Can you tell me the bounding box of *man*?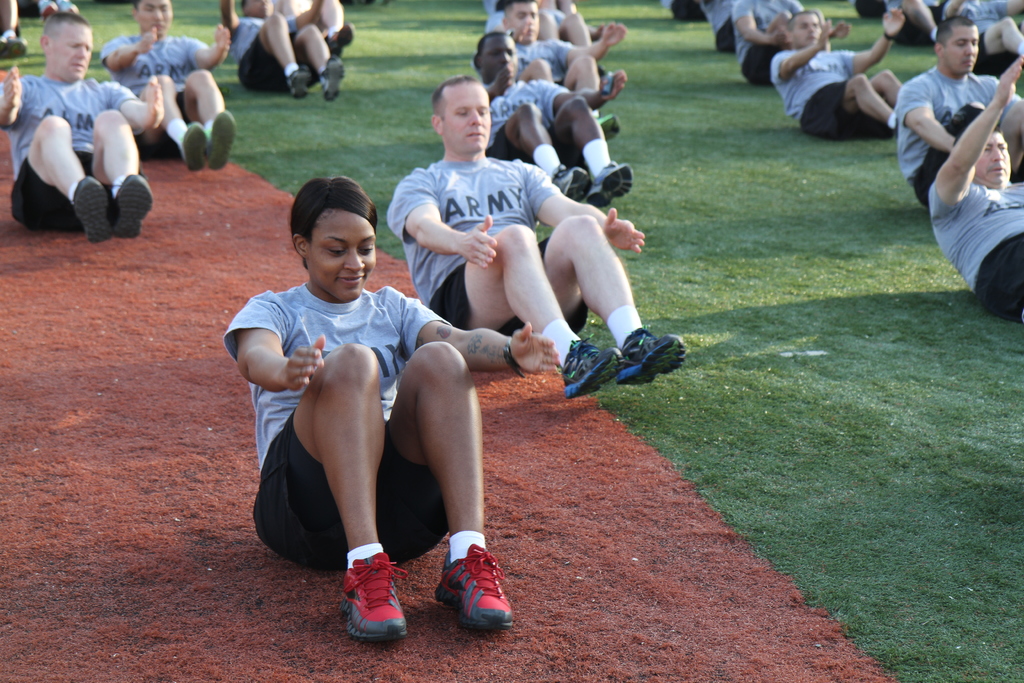
<box>890,17,1023,208</box>.
